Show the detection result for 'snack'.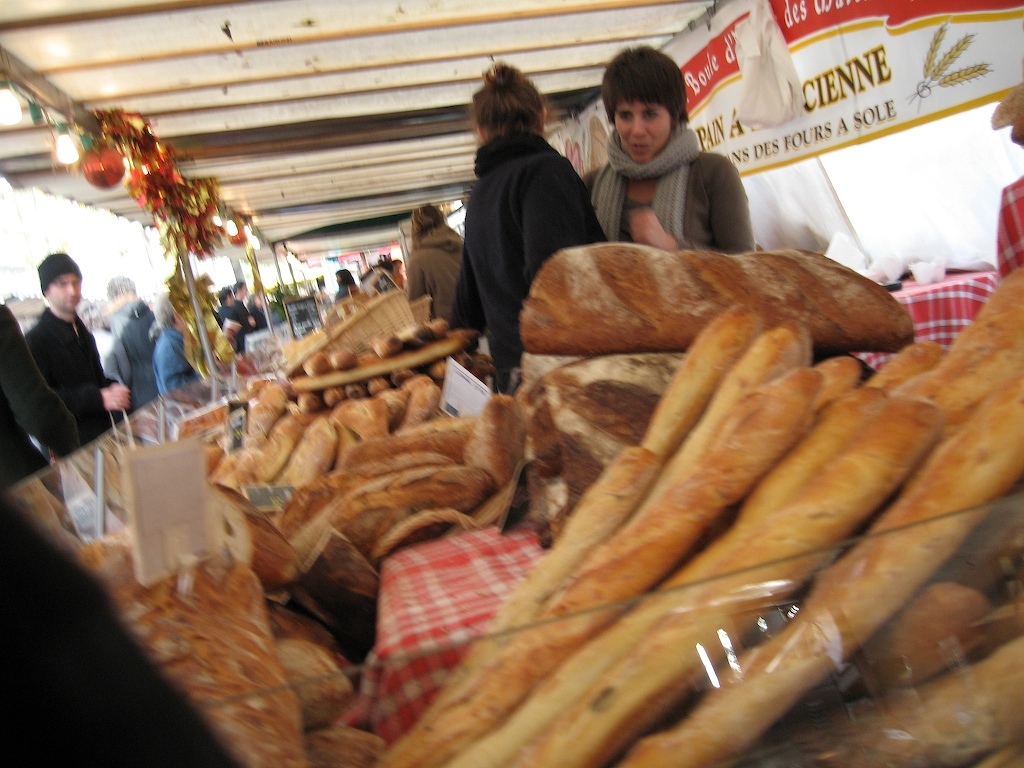
[526,245,918,344].
